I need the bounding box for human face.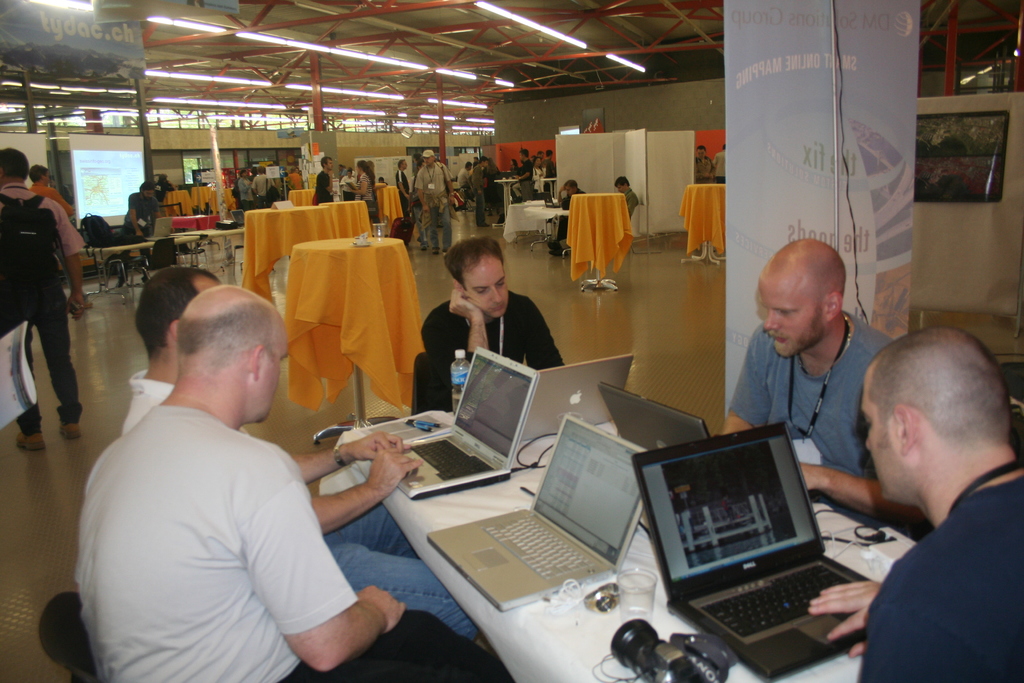
Here it is: bbox=[764, 270, 829, 360].
